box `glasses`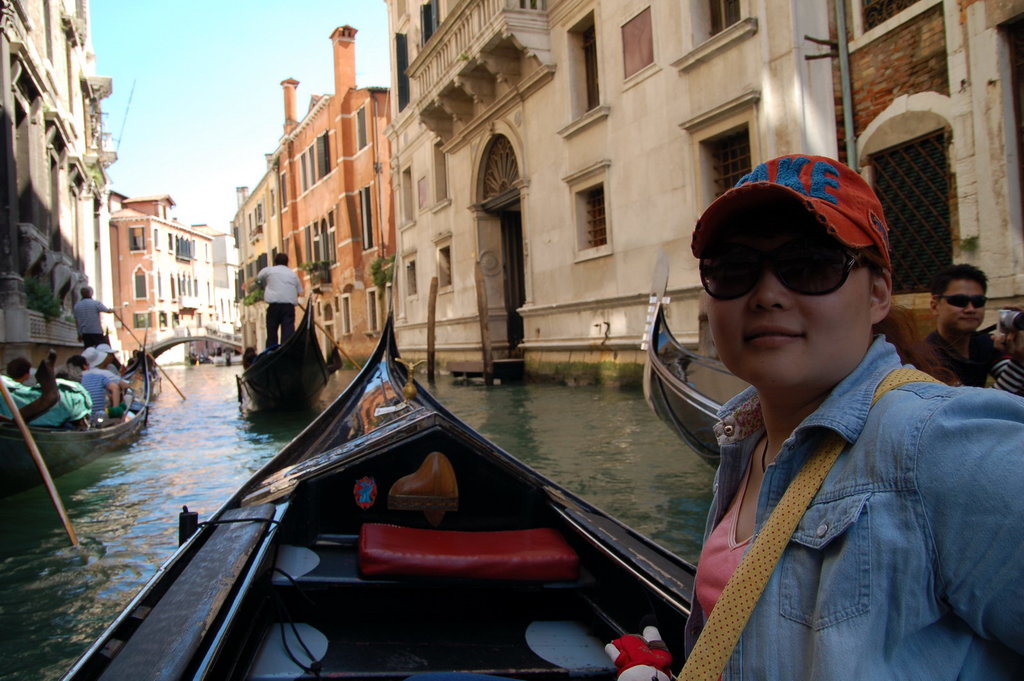
rect(715, 243, 876, 303)
